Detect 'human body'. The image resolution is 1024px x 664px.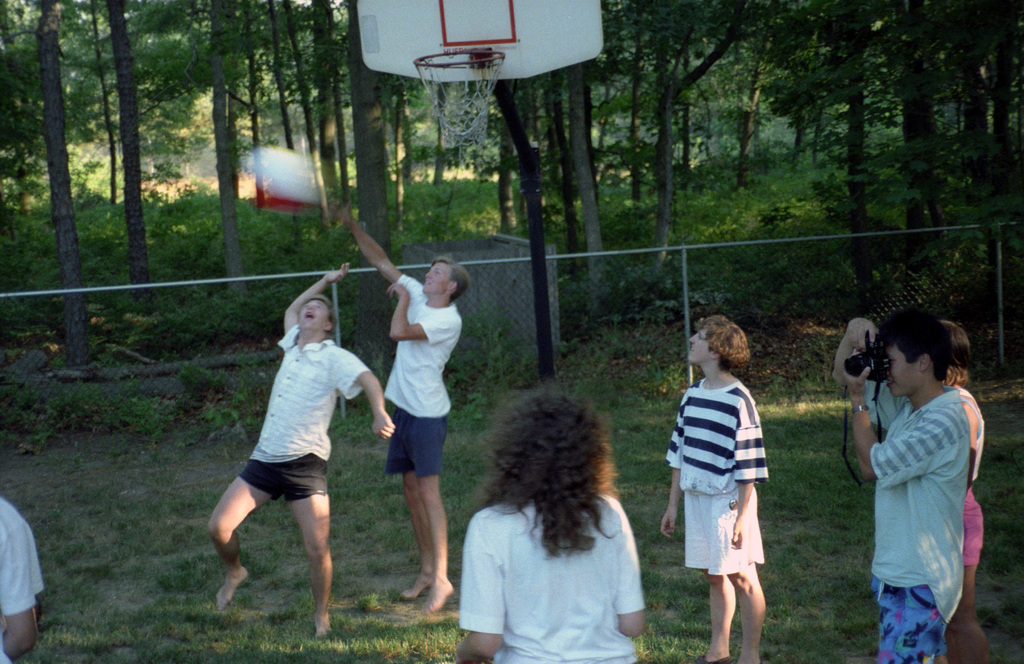
detection(459, 379, 648, 663).
